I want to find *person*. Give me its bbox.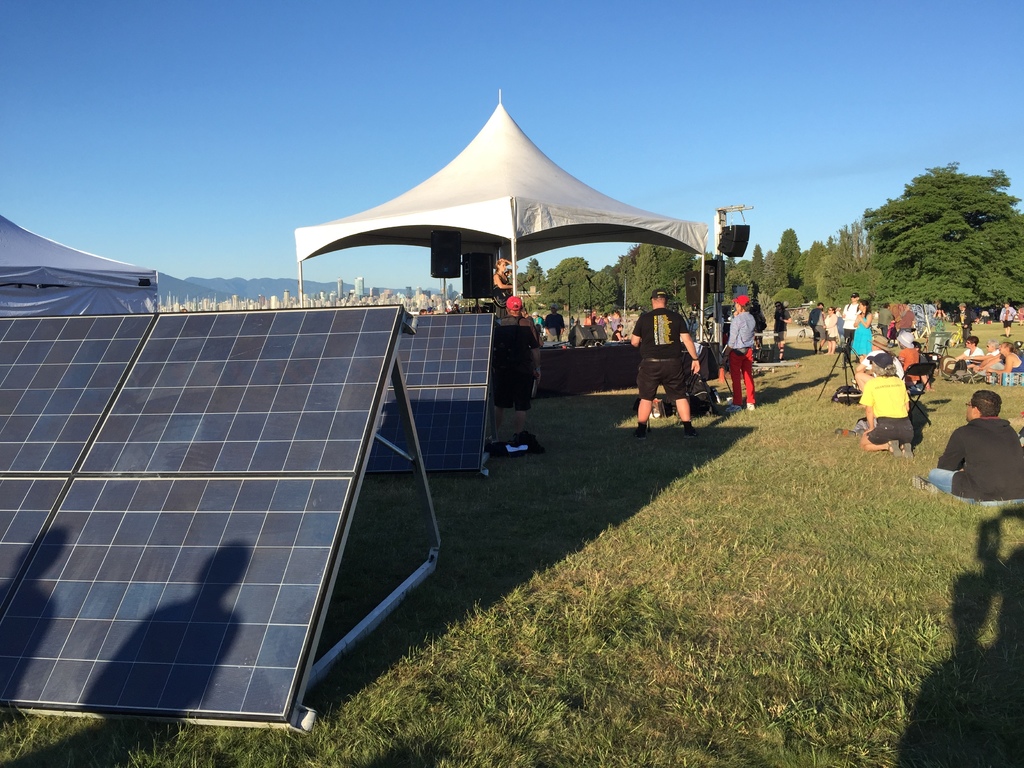
crop(998, 303, 1012, 338).
